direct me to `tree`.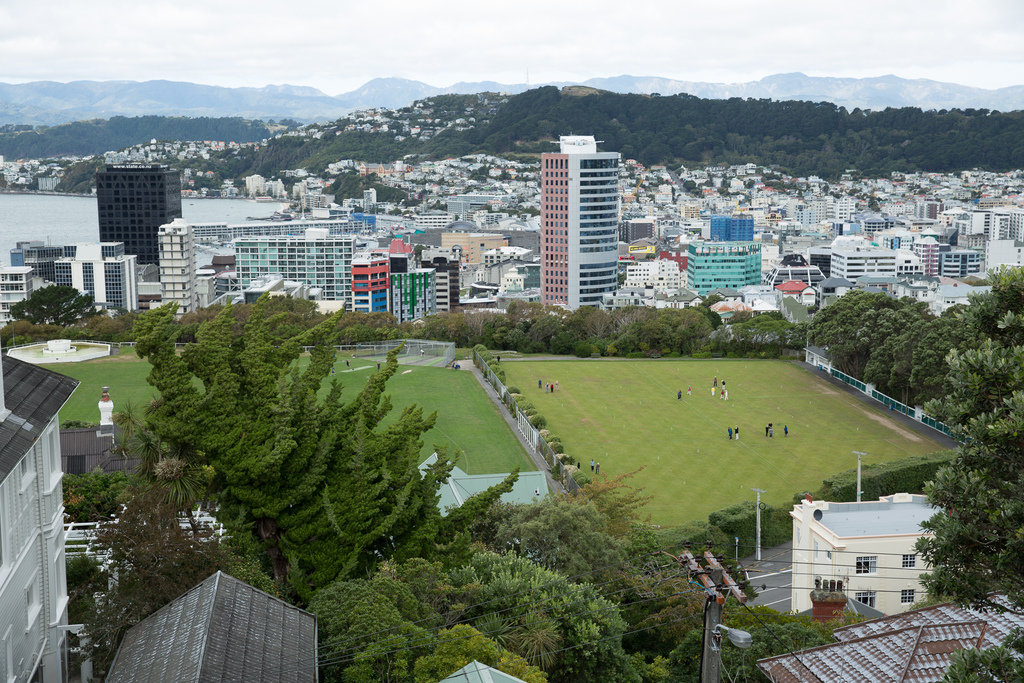
Direction: 5, 283, 105, 331.
